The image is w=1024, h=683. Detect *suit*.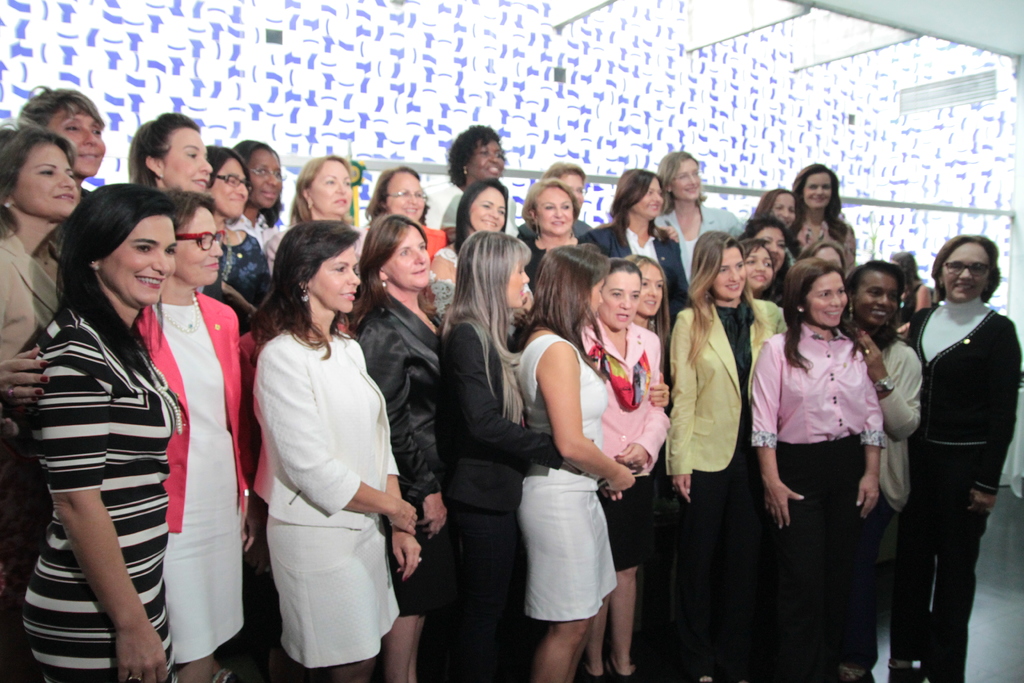
Detection: region(352, 288, 441, 615).
